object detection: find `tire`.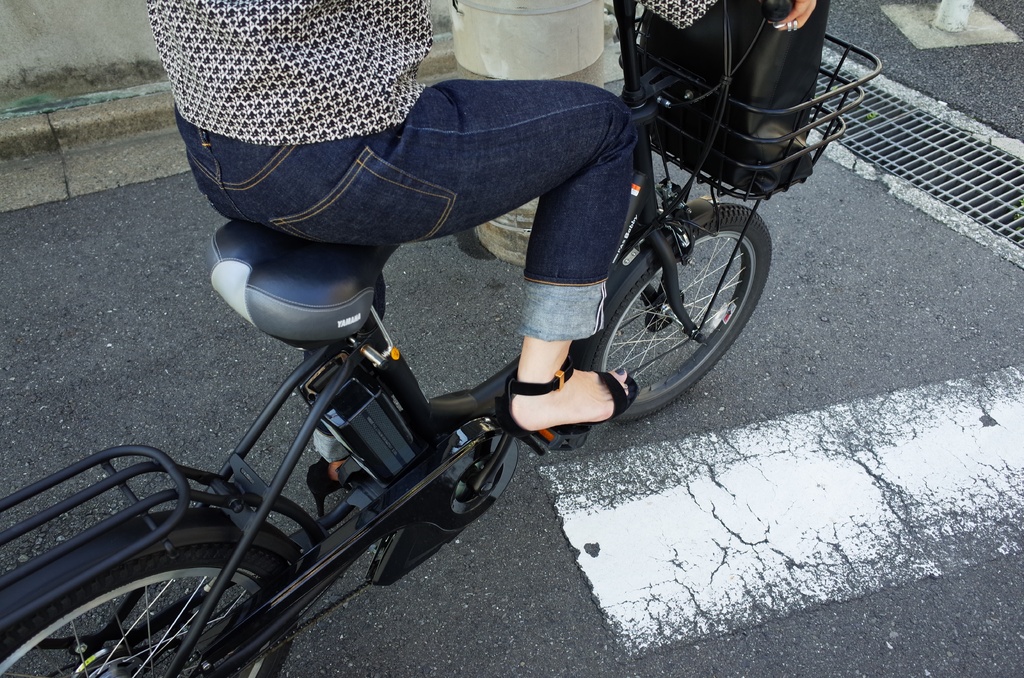
Rect(602, 188, 755, 407).
